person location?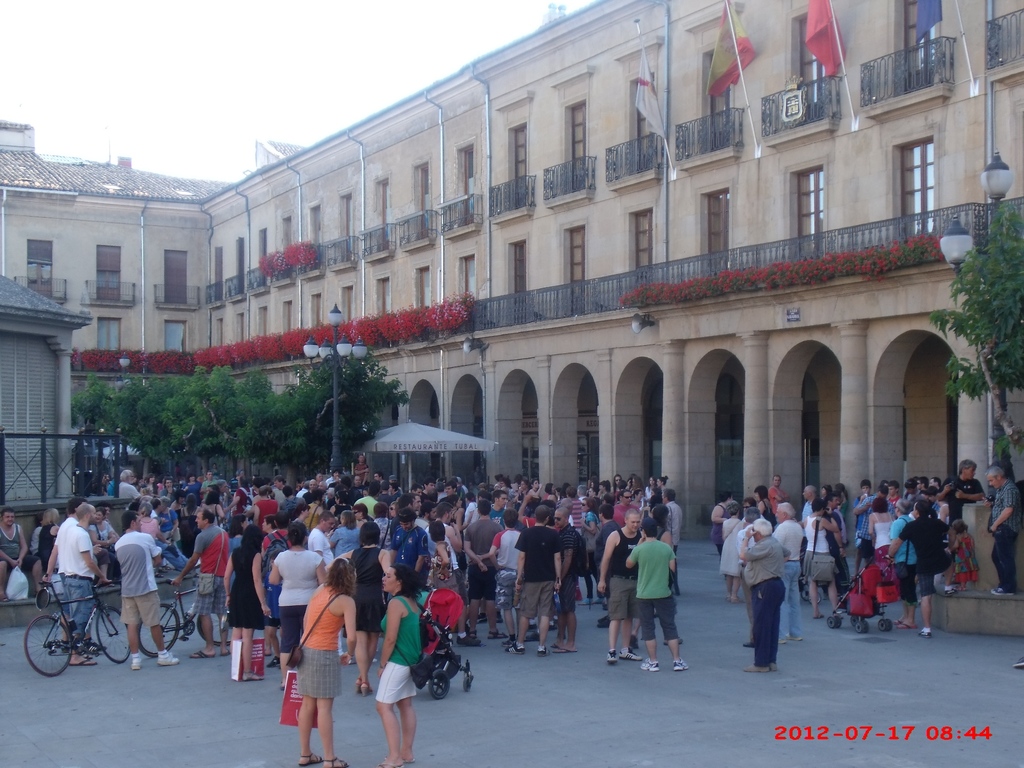
<box>178,495,232,658</box>
